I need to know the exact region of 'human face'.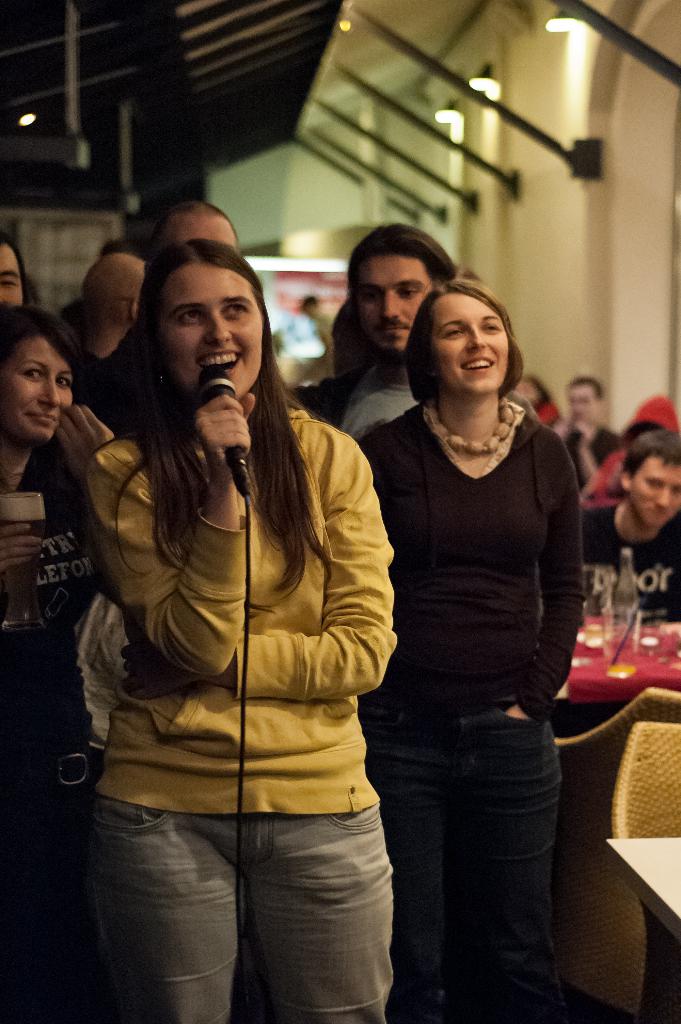
Region: {"left": 154, "top": 264, "right": 261, "bottom": 402}.
